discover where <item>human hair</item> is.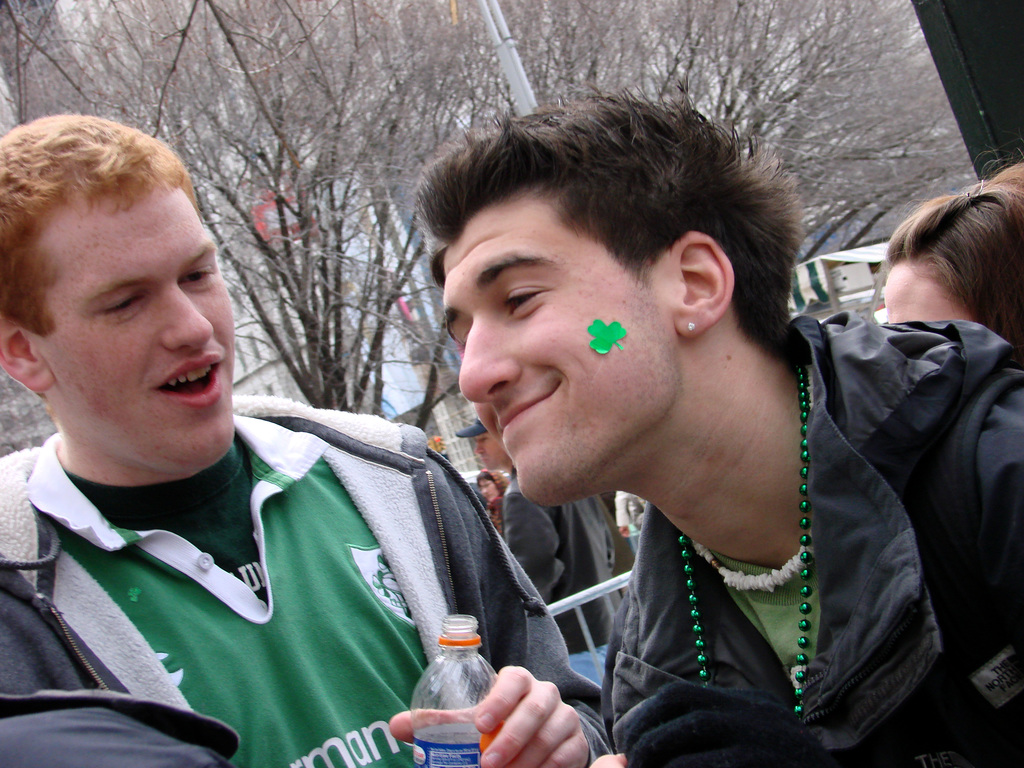
Discovered at rect(416, 84, 804, 340).
